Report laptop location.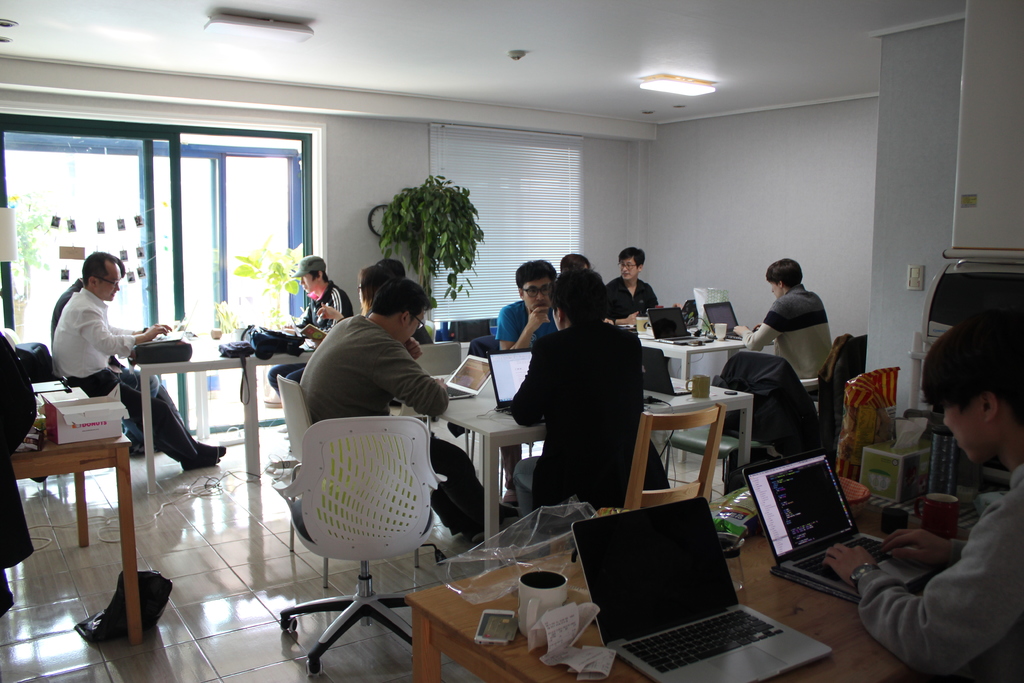
Report: l=742, t=447, r=935, b=598.
